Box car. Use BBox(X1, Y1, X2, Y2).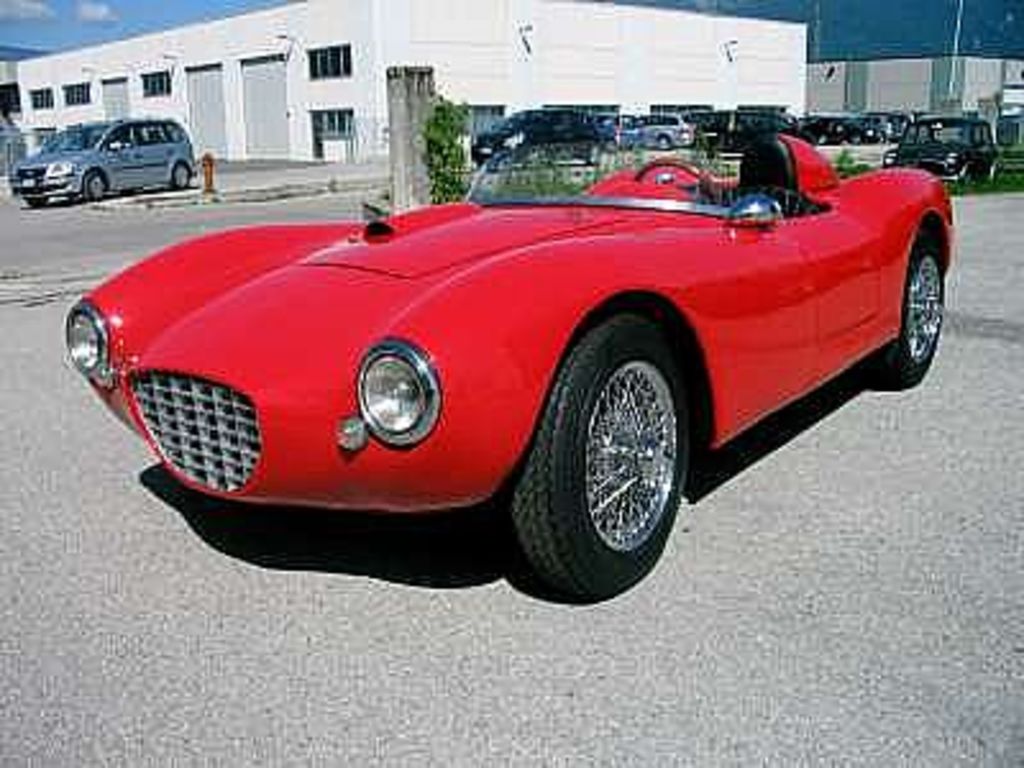
BBox(632, 113, 694, 151).
